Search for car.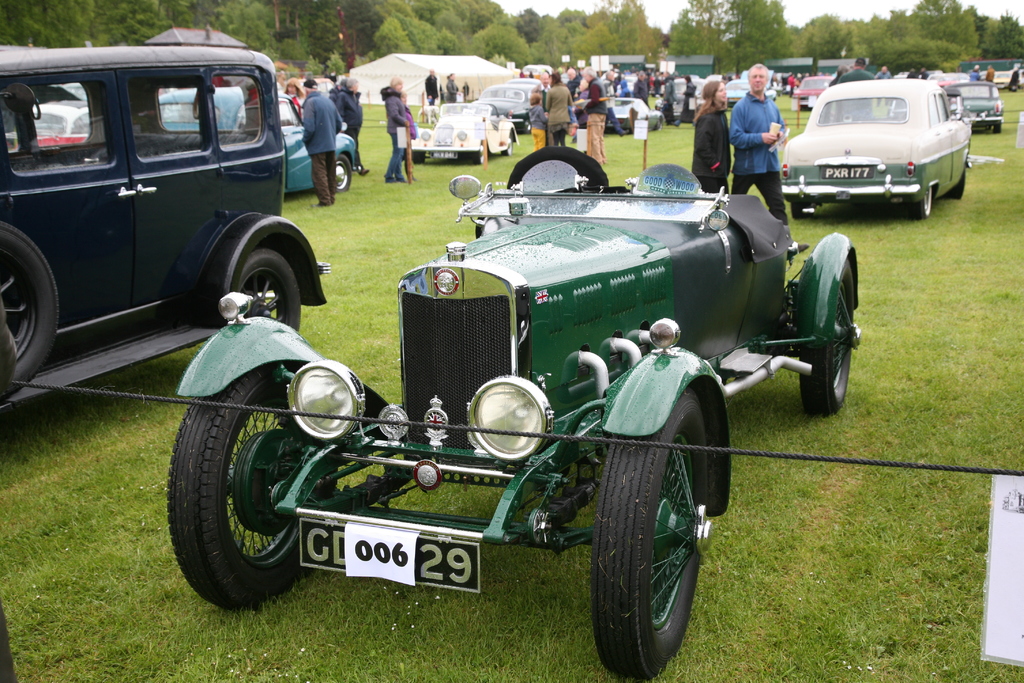
Found at (471,81,541,129).
